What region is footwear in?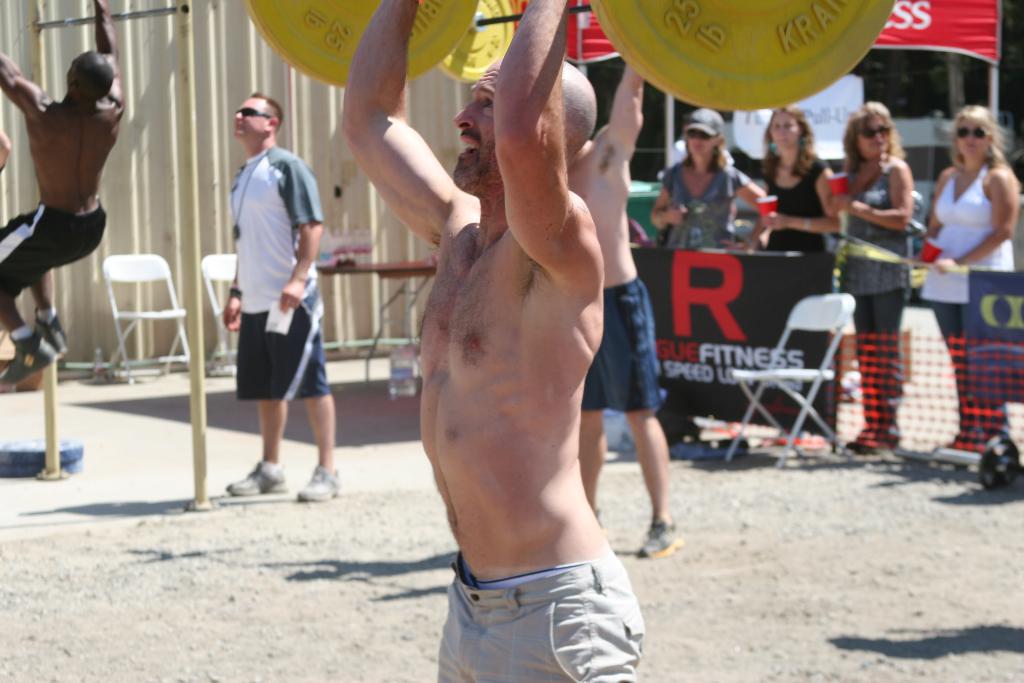
detection(226, 462, 289, 496).
